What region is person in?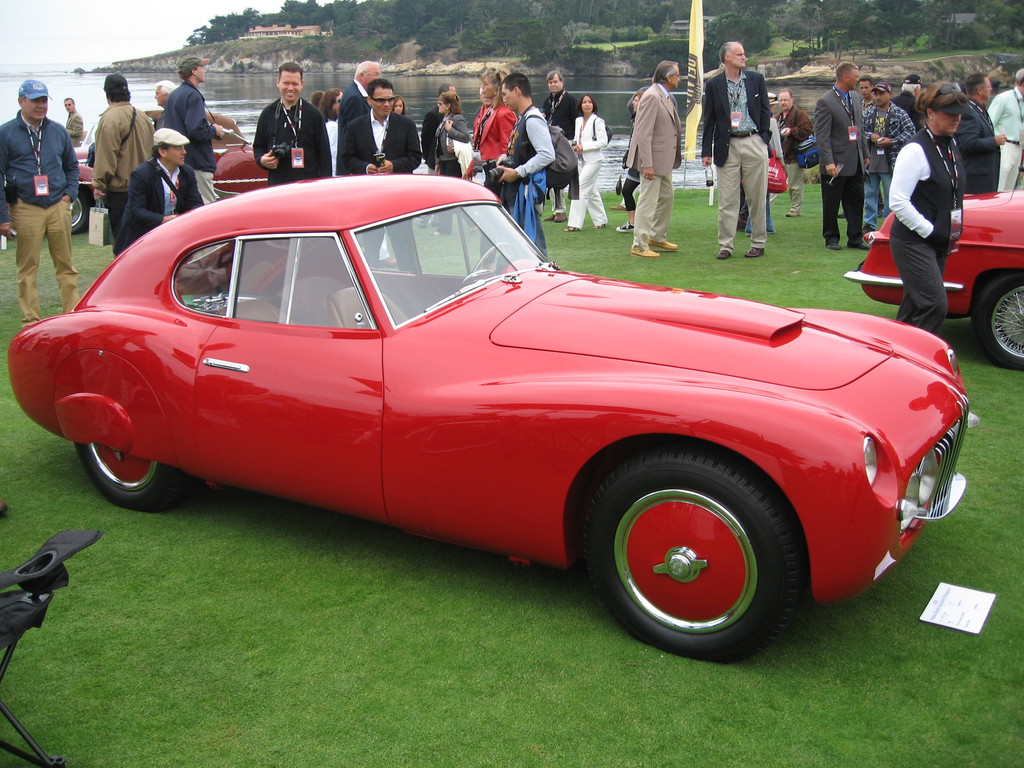
Rect(858, 77, 915, 232).
